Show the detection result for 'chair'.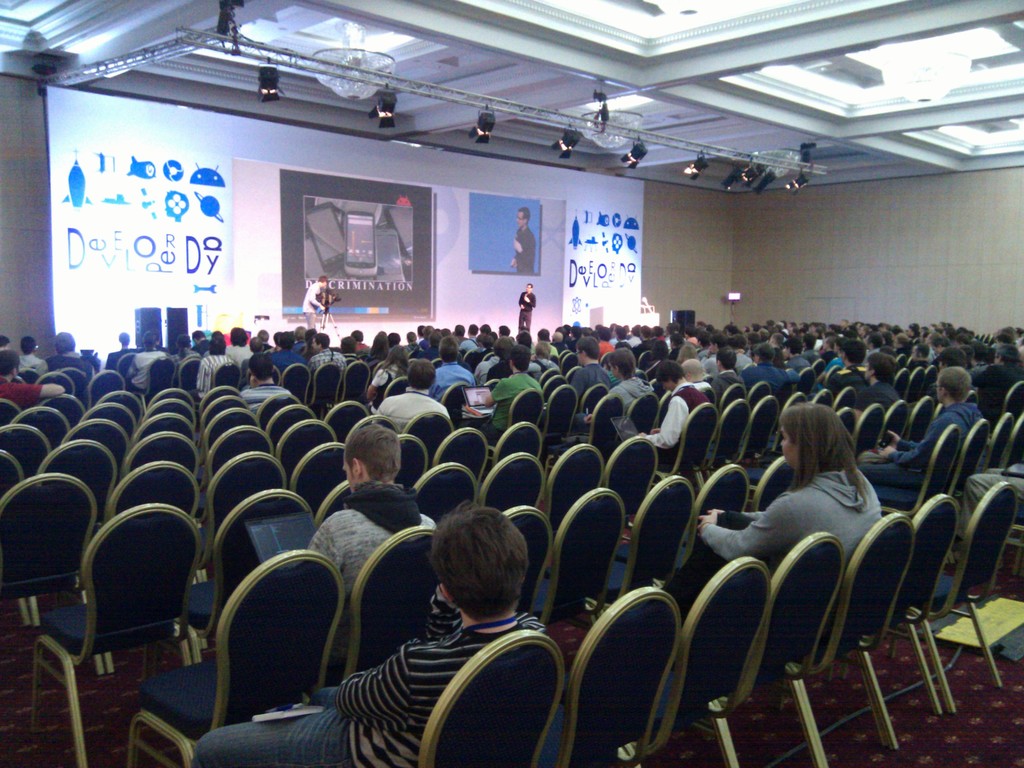
[x1=335, y1=526, x2=443, y2=685].
